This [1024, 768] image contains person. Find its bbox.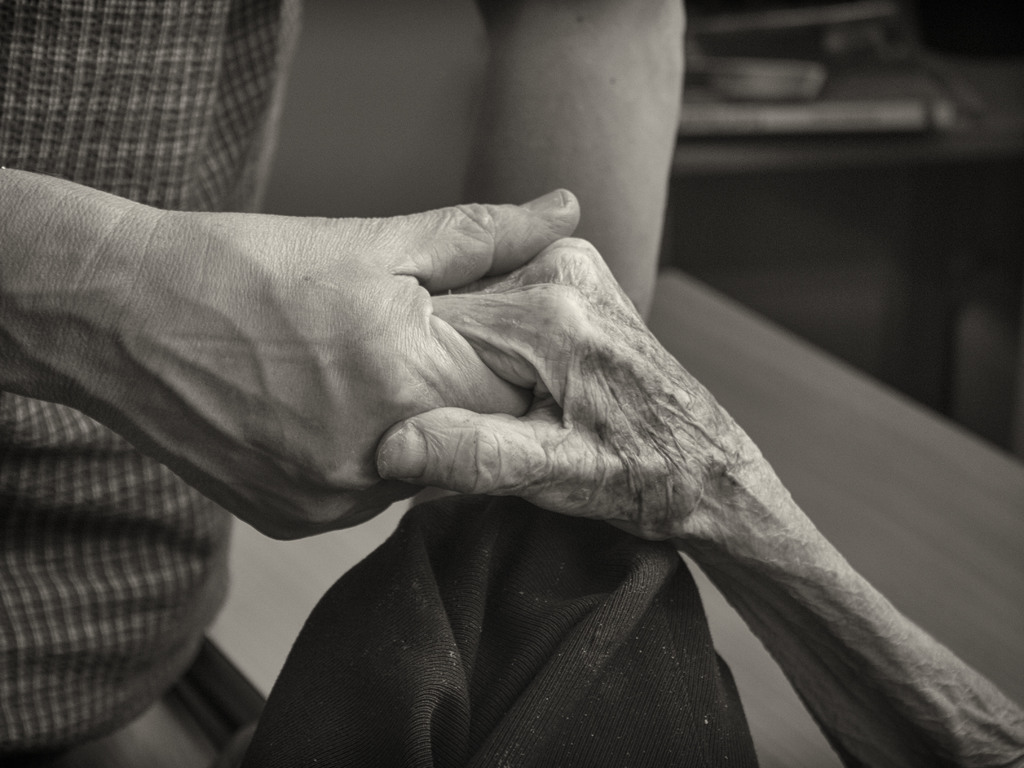
248:236:1023:767.
